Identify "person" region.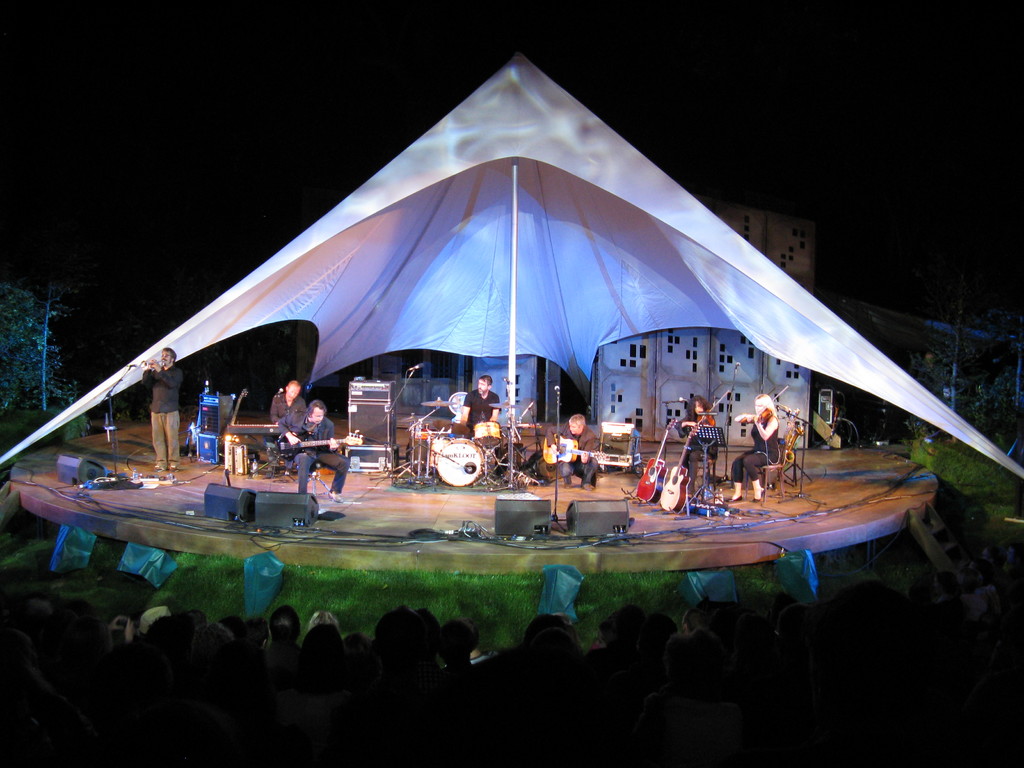
Region: (267, 369, 318, 442).
